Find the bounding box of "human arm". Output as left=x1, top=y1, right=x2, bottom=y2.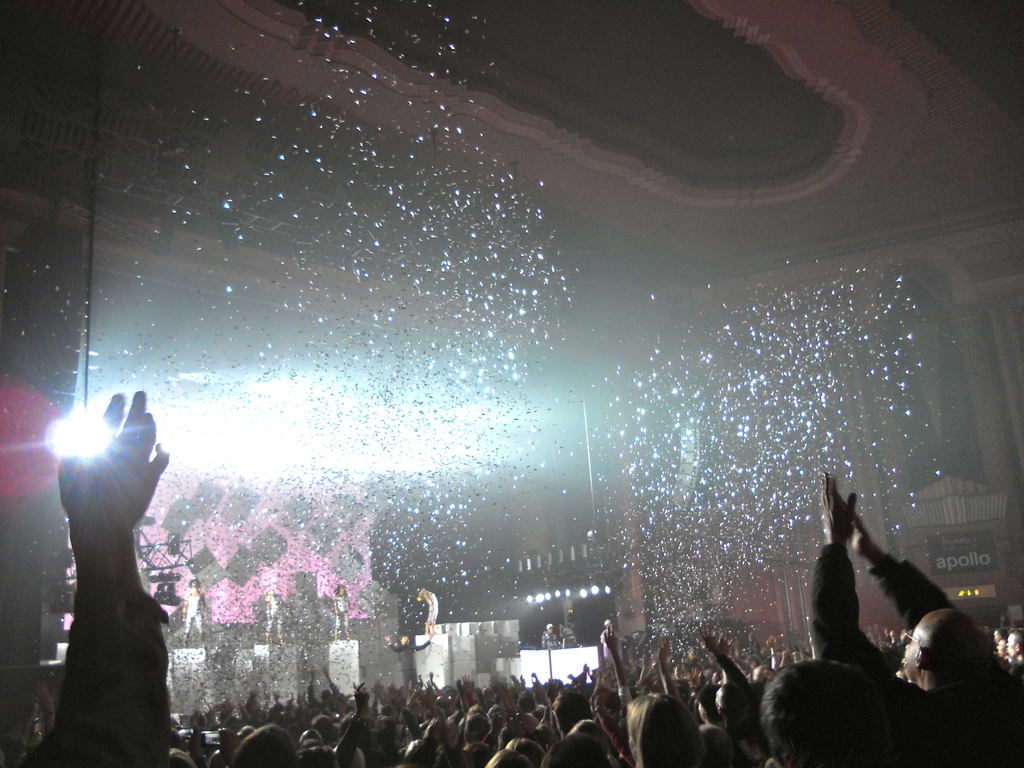
left=717, top=625, right=731, bottom=650.
